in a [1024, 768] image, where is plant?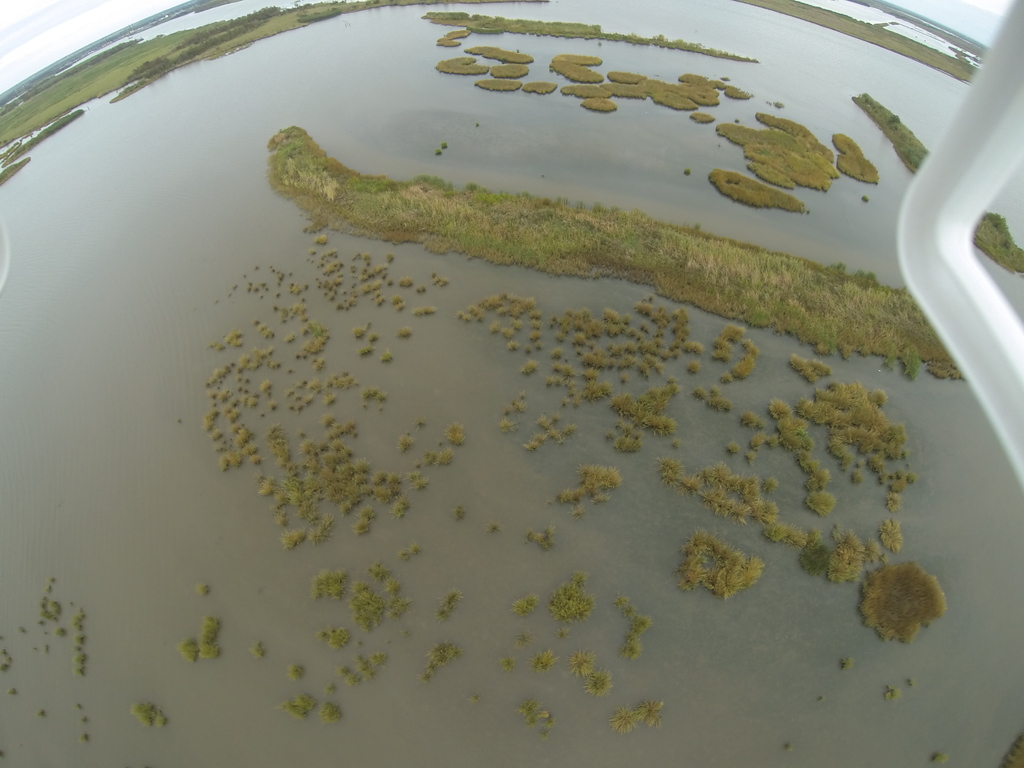
pyautogui.locateOnScreen(797, 524, 828, 577).
